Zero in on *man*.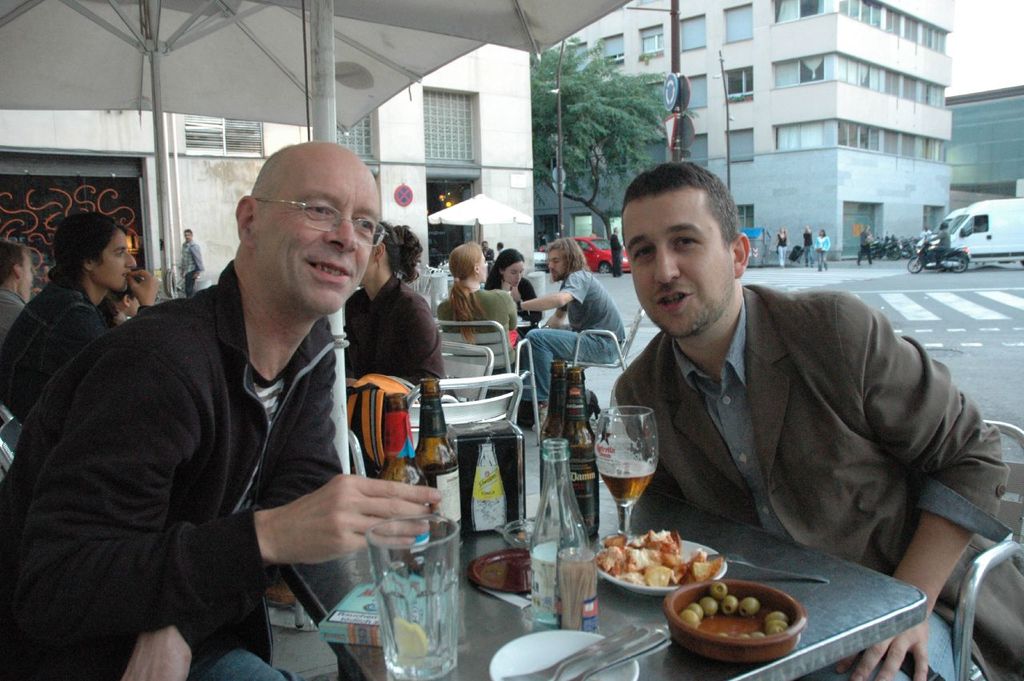
Zeroed in: l=607, t=224, r=626, b=276.
